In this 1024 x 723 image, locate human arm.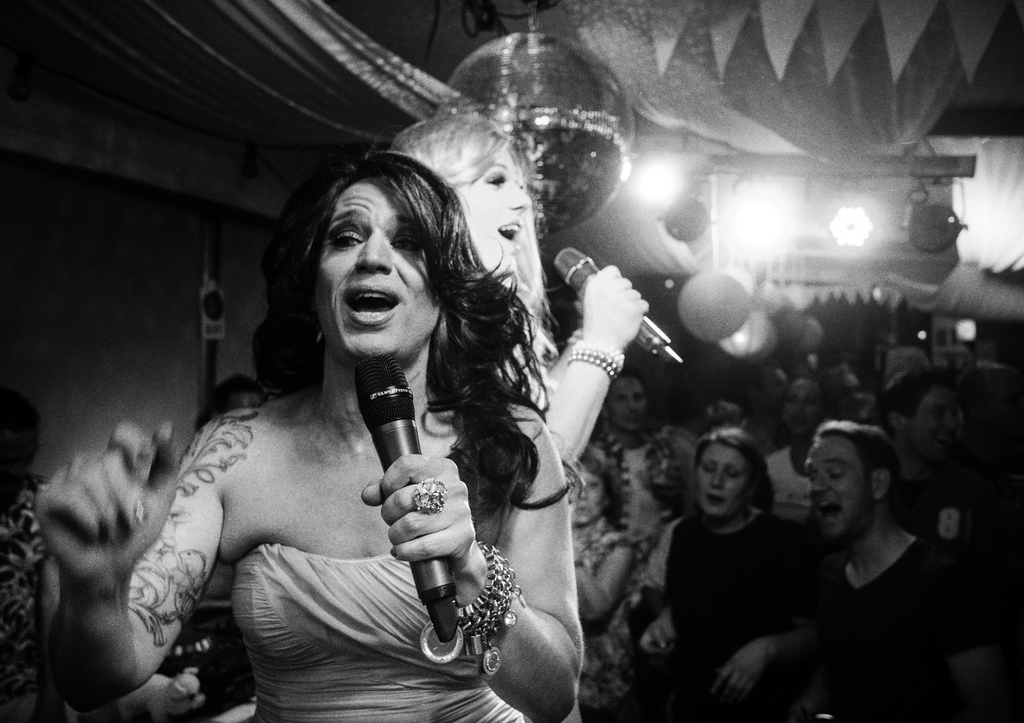
Bounding box: l=543, t=266, r=653, b=453.
